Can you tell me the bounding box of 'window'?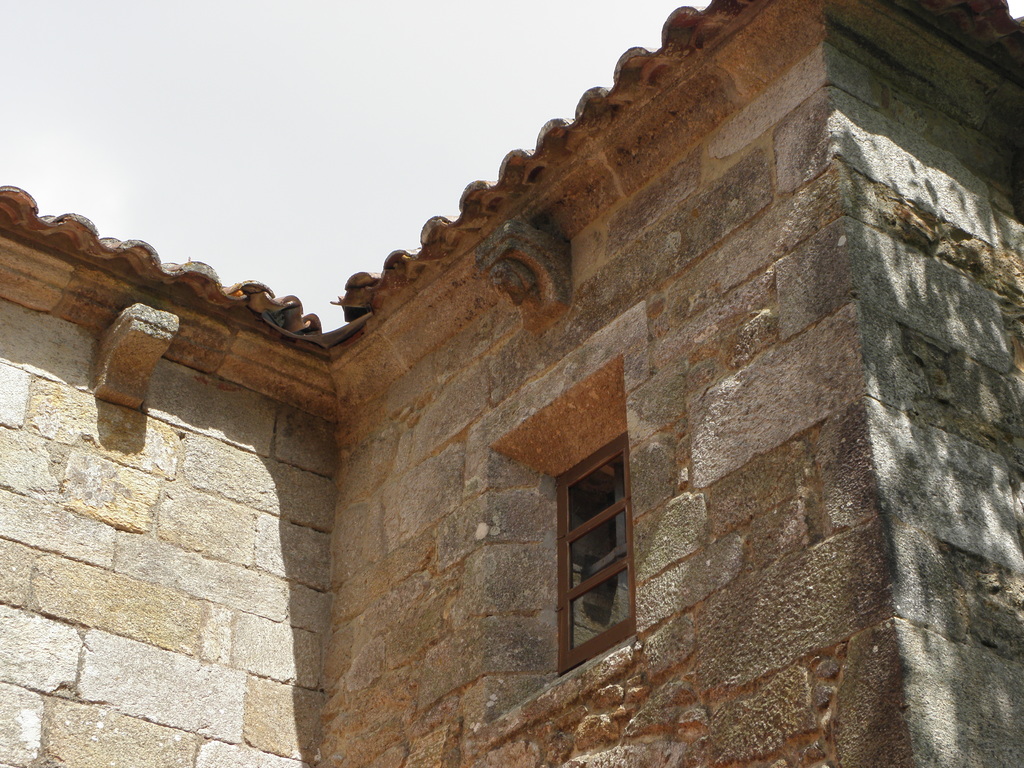
box(449, 311, 659, 735).
